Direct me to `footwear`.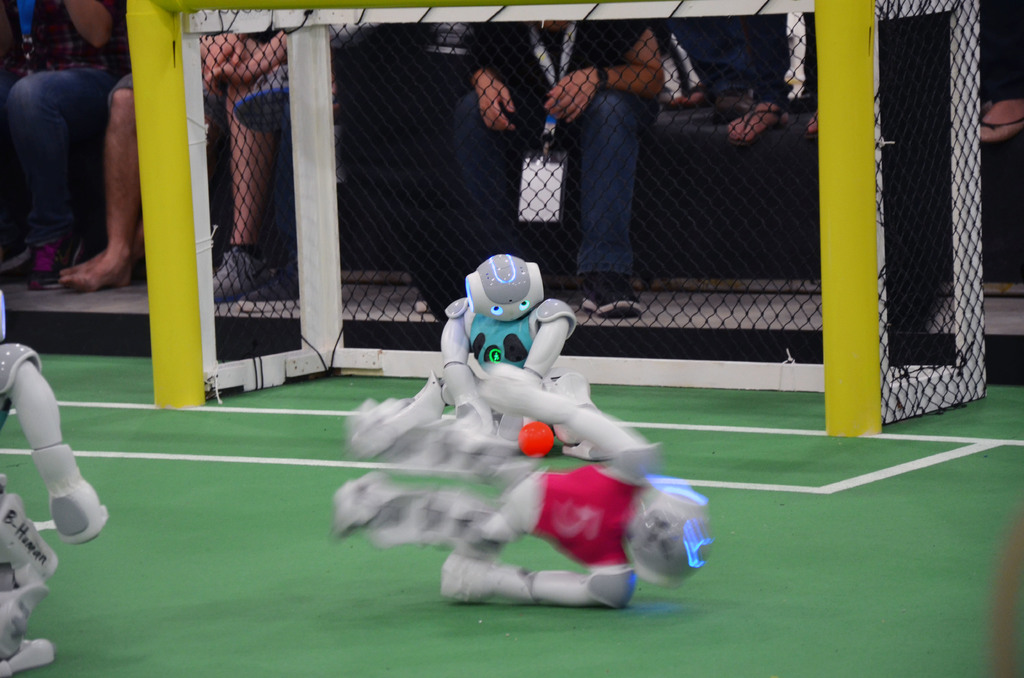
Direction: left=582, top=274, right=640, bottom=320.
